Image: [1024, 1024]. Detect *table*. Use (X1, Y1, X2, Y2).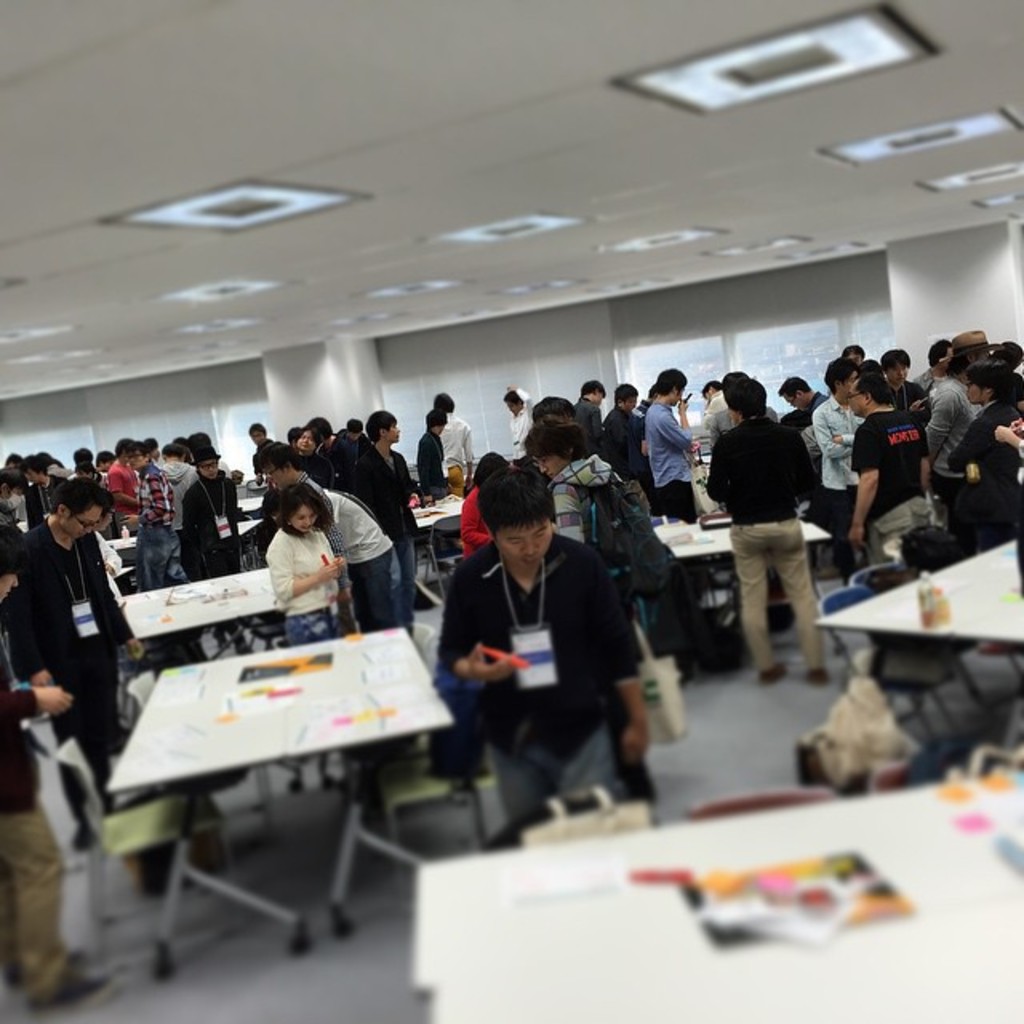
(72, 624, 464, 1022).
